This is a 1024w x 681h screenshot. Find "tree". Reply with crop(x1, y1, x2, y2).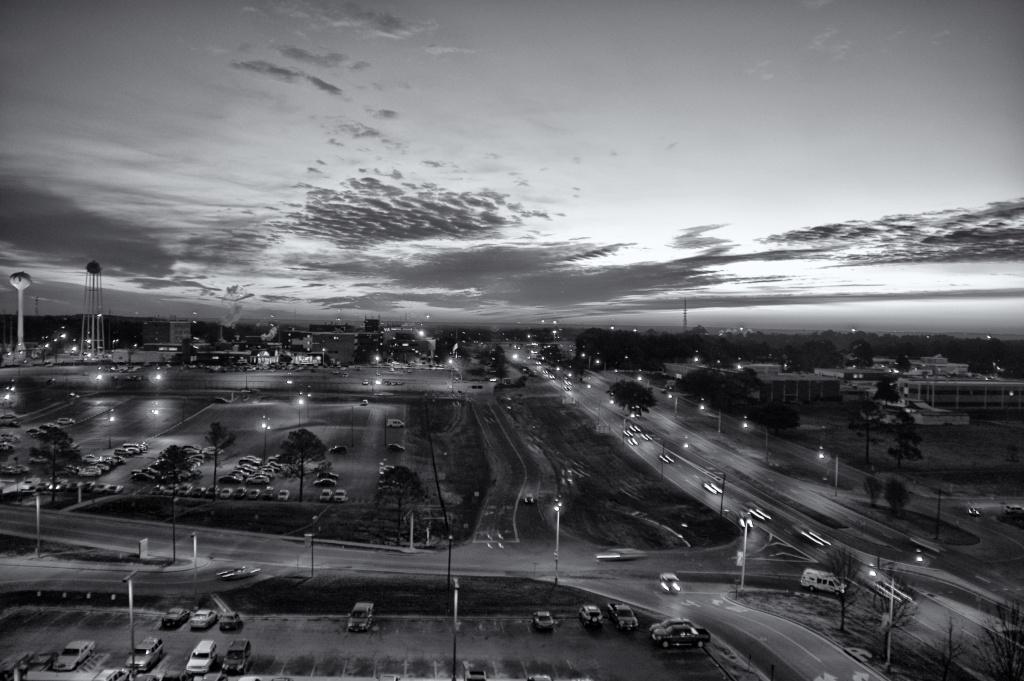
crop(278, 423, 330, 505).
